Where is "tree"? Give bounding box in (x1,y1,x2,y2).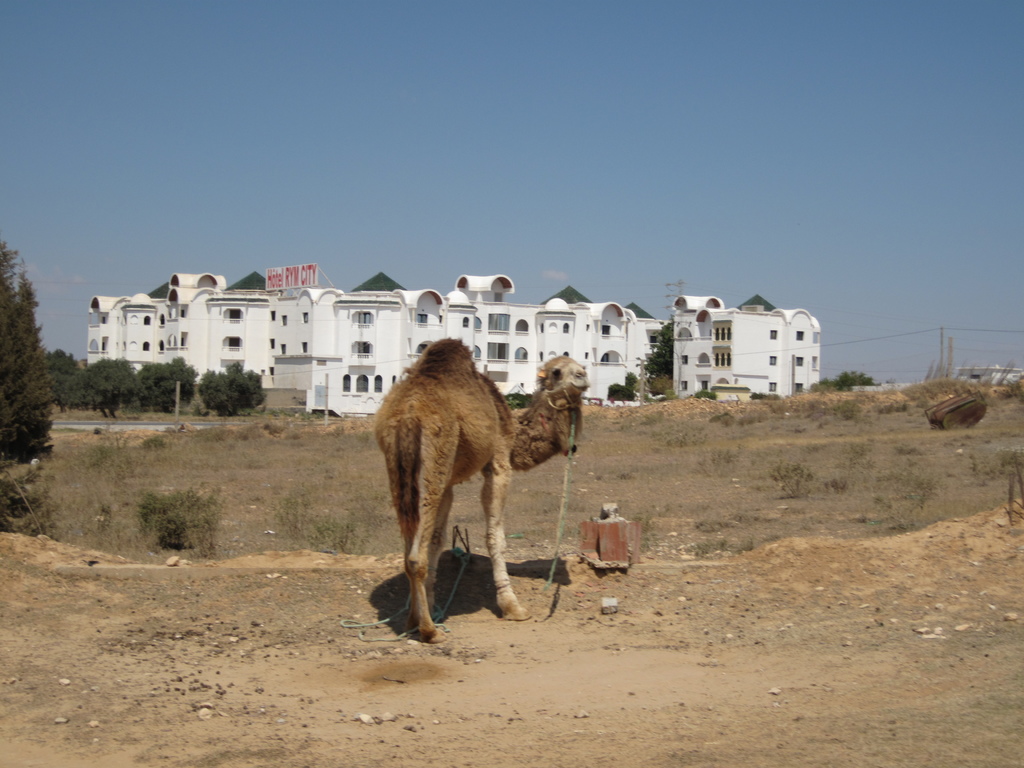
(83,355,129,419).
